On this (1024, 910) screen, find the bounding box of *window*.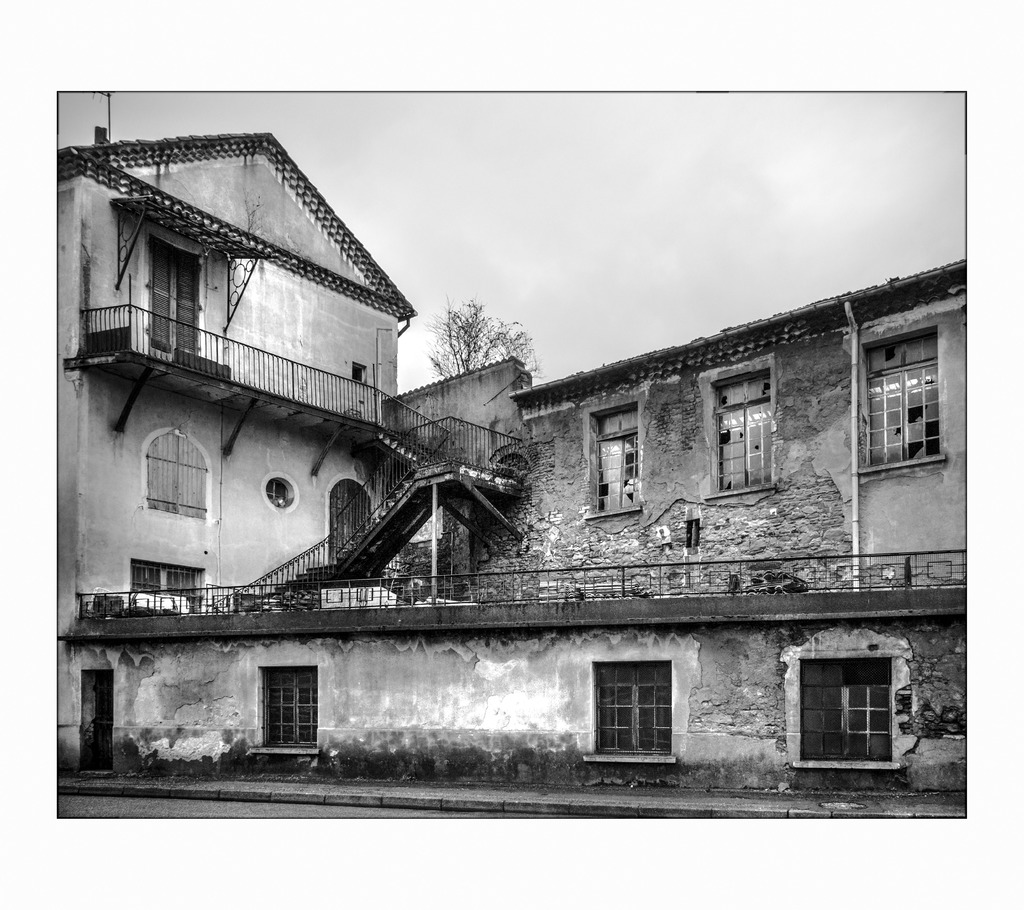
Bounding box: <box>148,234,195,352</box>.
